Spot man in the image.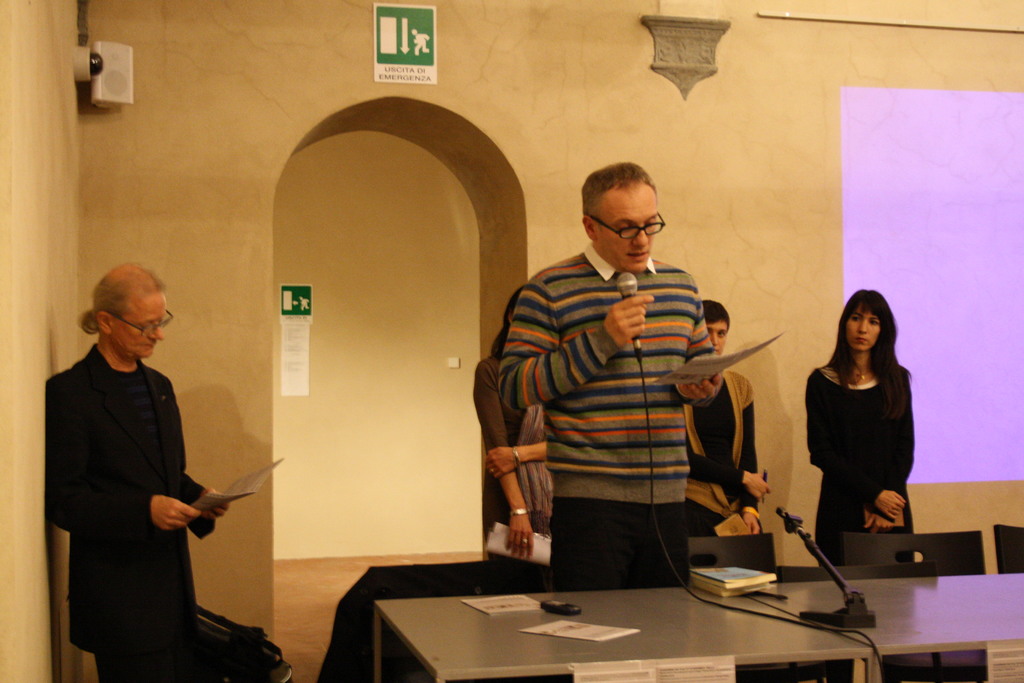
man found at pyautogui.locateOnScreen(495, 157, 726, 595).
